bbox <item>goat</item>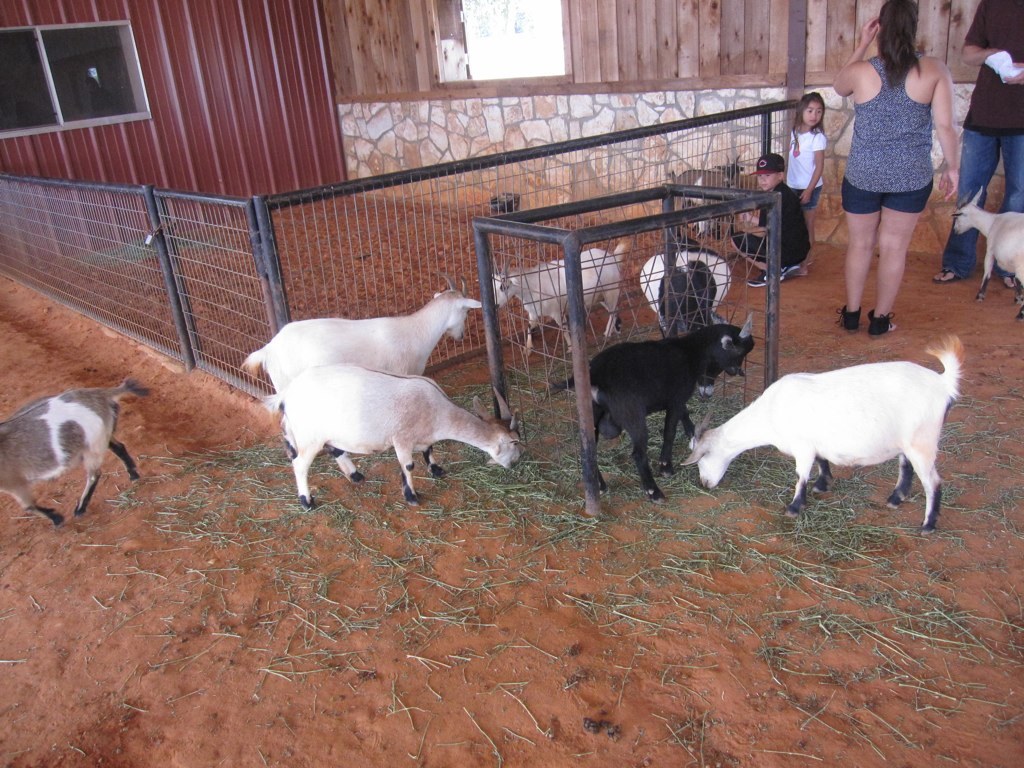
[260, 361, 528, 512]
